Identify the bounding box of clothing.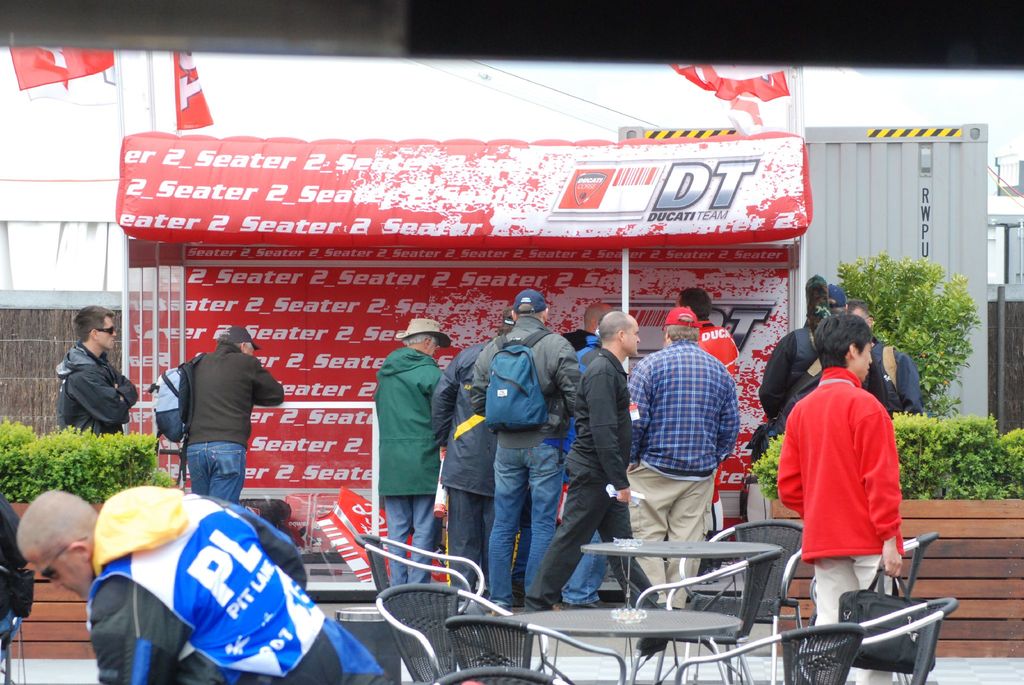
[left=527, top=336, right=649, bottom=609].
